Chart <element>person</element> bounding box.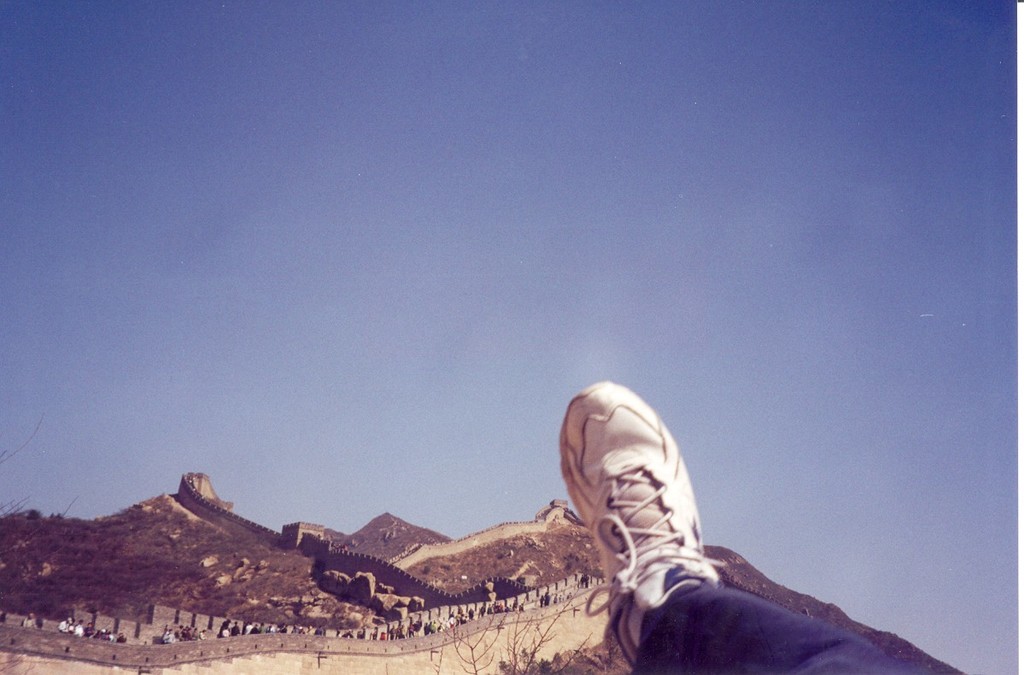
Charted: <region>22, 613, 34, 625</region>.
